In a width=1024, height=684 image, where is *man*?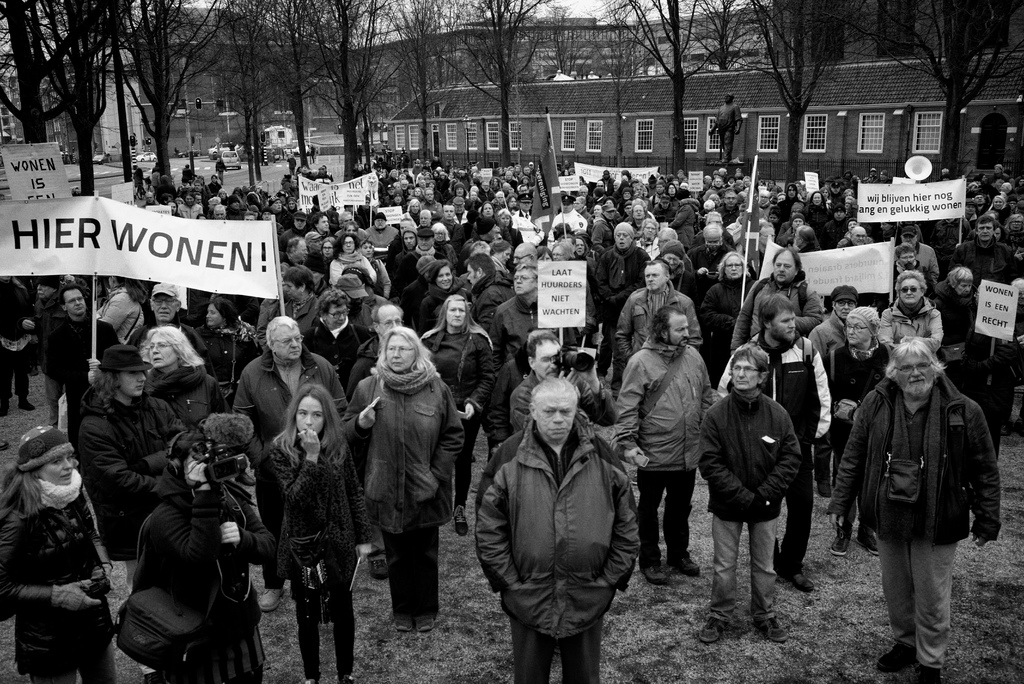
<bbox>448, 256, 498, 323</bbox>.
